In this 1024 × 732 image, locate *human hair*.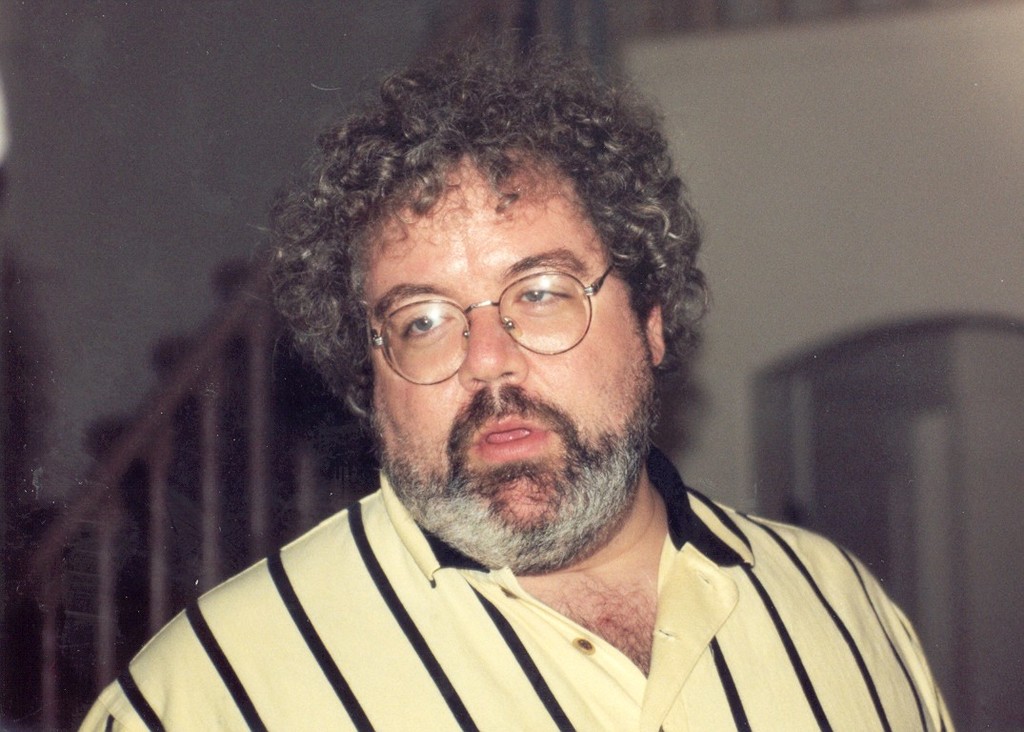
Bounding box: 269,47,692,425.
